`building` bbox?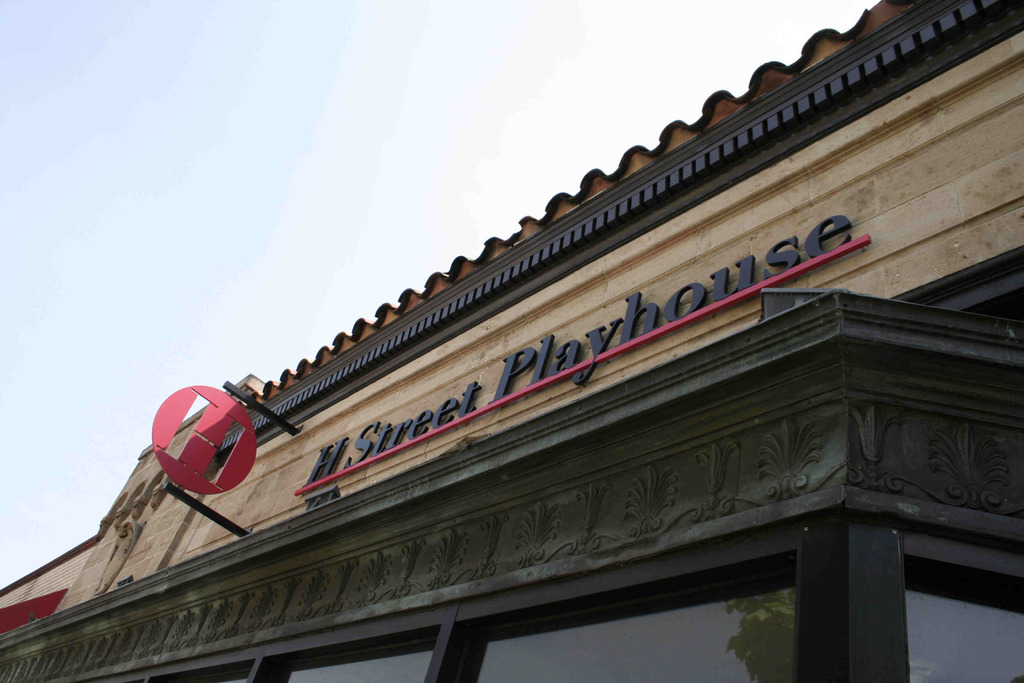
<bbox>0, 0, 1023, 682</bbox>
